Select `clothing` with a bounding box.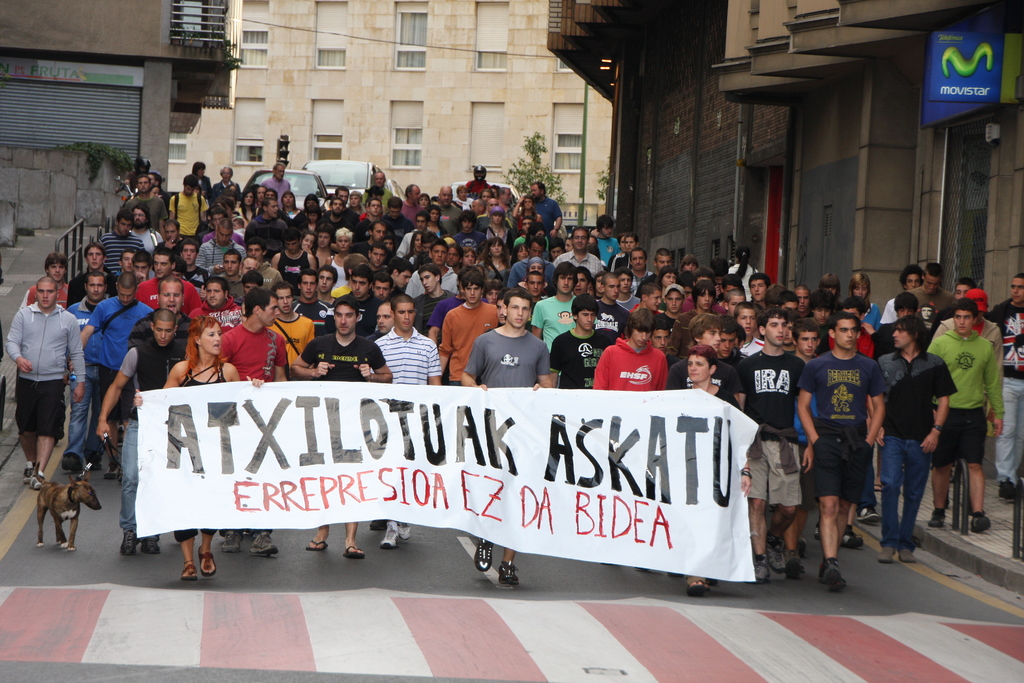
left=806, top=344, right=865, bottom=494.
